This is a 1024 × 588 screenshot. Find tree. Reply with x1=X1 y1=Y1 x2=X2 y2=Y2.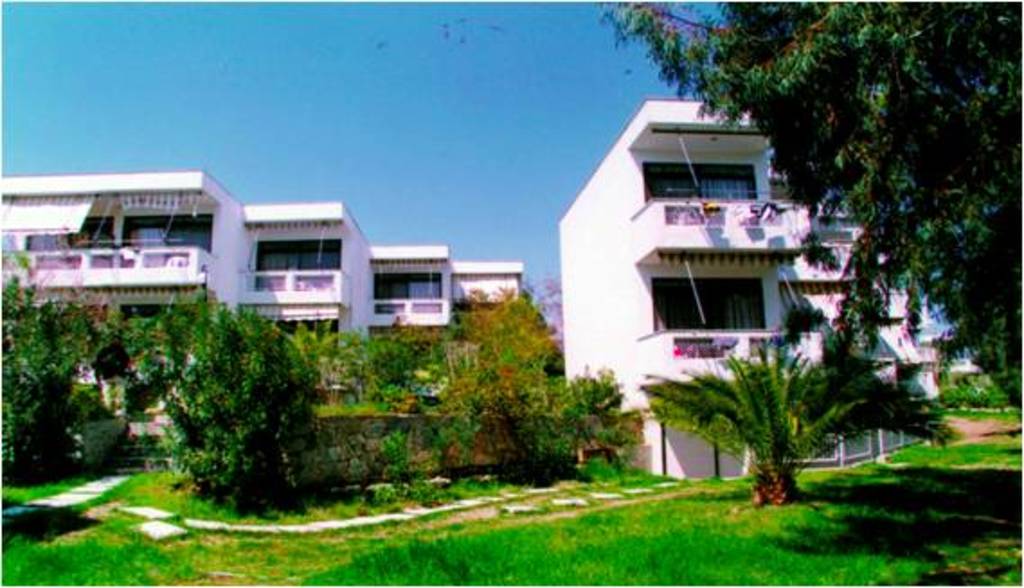
x1=603 y1=0 x2=1022 y2=428.
